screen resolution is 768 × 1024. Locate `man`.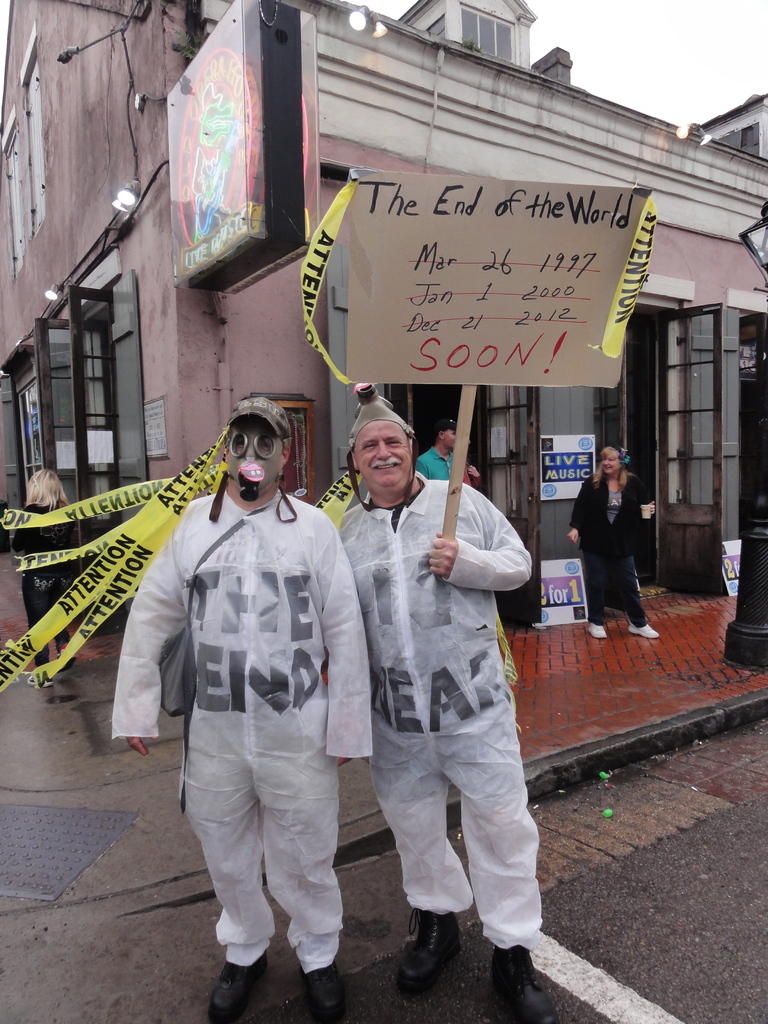
{"x1": 331, "y1": 391, "x2": 564, "y2": 1023}.
